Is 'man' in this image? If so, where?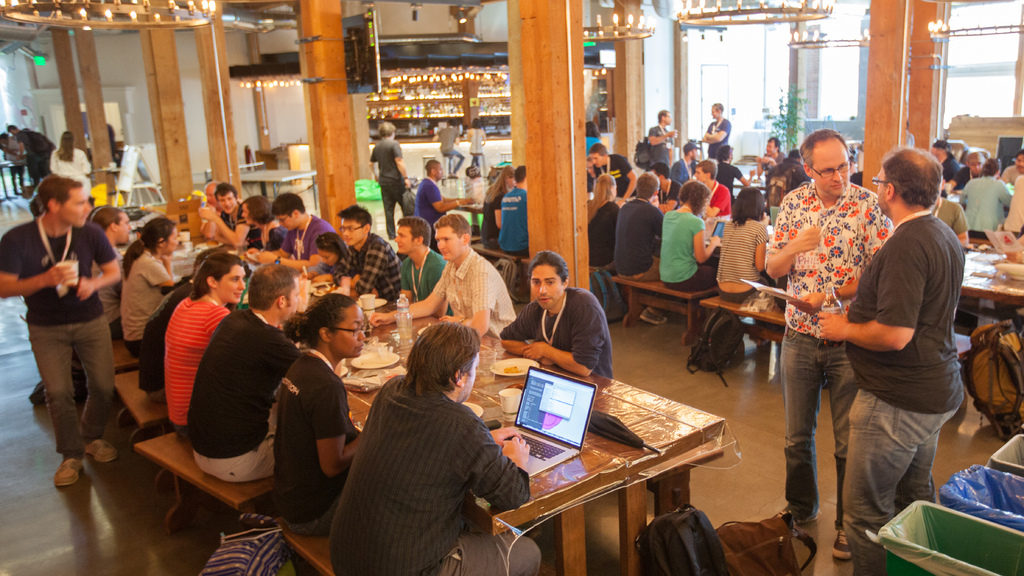
Yes, at bbox=(182, 263, 307, 490).
